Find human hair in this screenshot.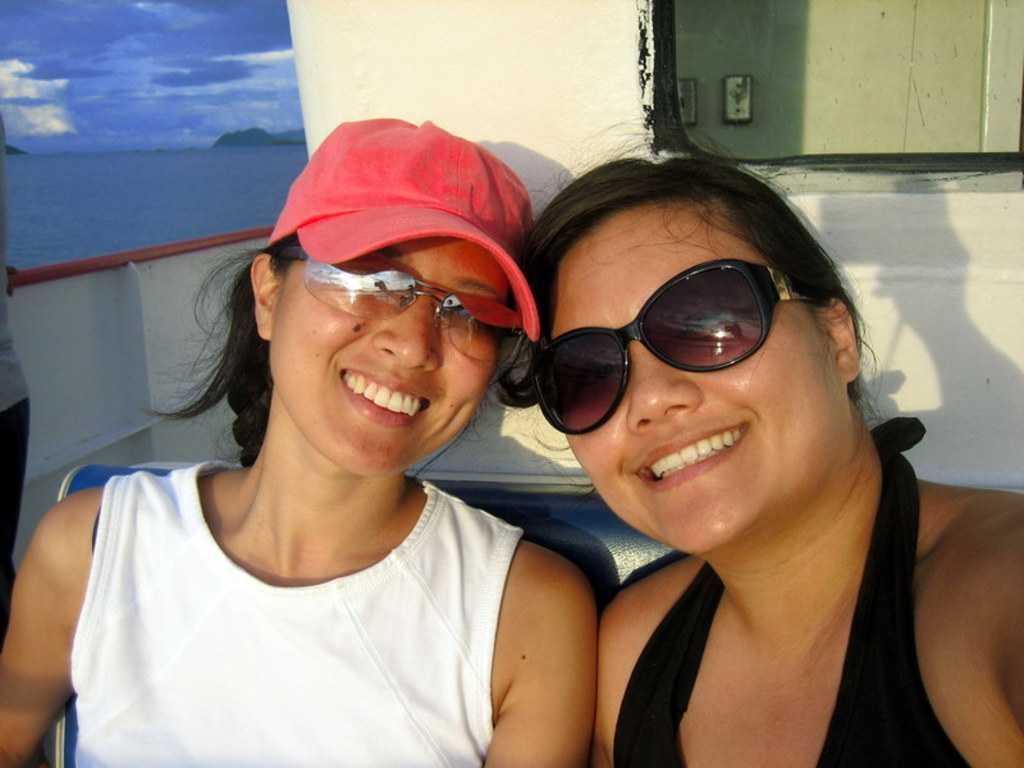
The bounding box for human hair is [left=128, top=221, right=543, bottom=520].
